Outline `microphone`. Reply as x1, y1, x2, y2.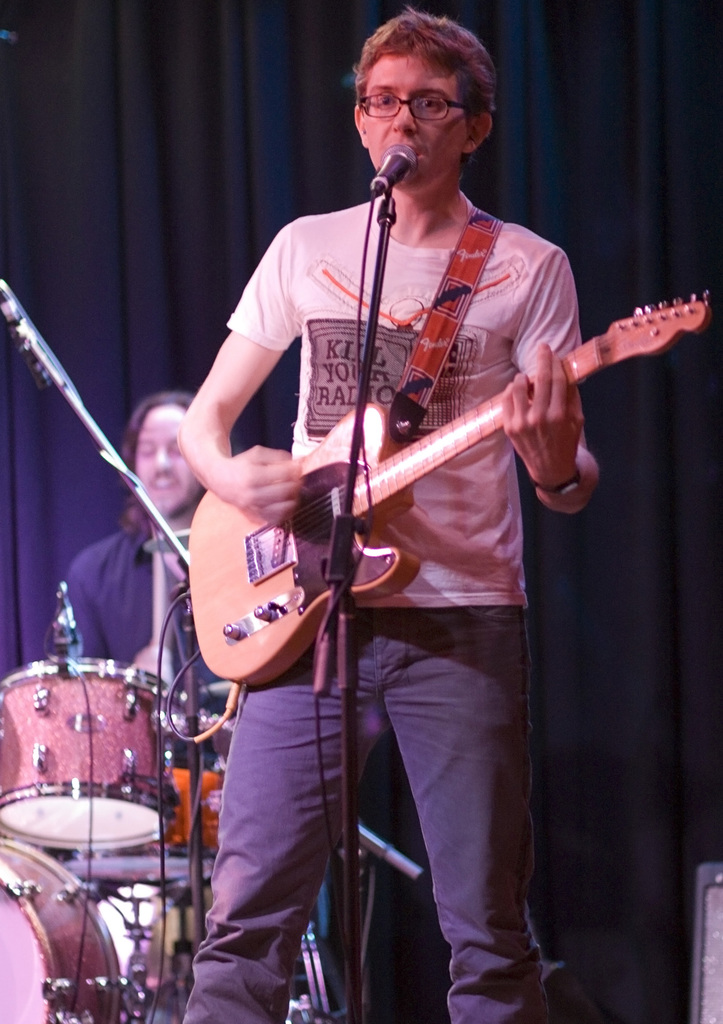
370, 140, 421, 192.
